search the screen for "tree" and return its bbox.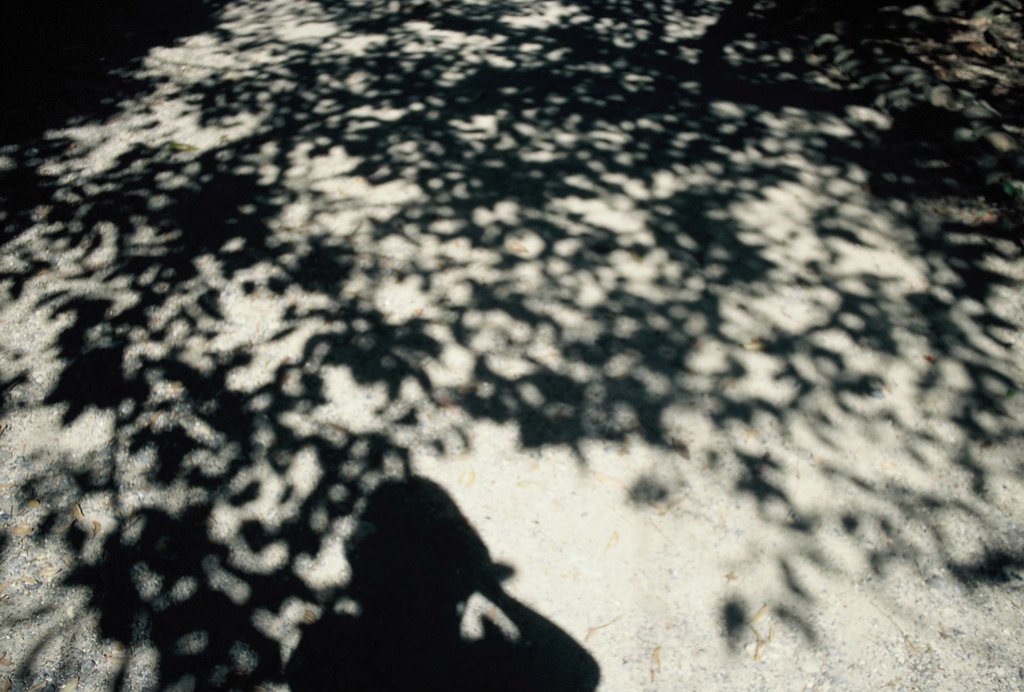
Found: 0:0:1023:689.
